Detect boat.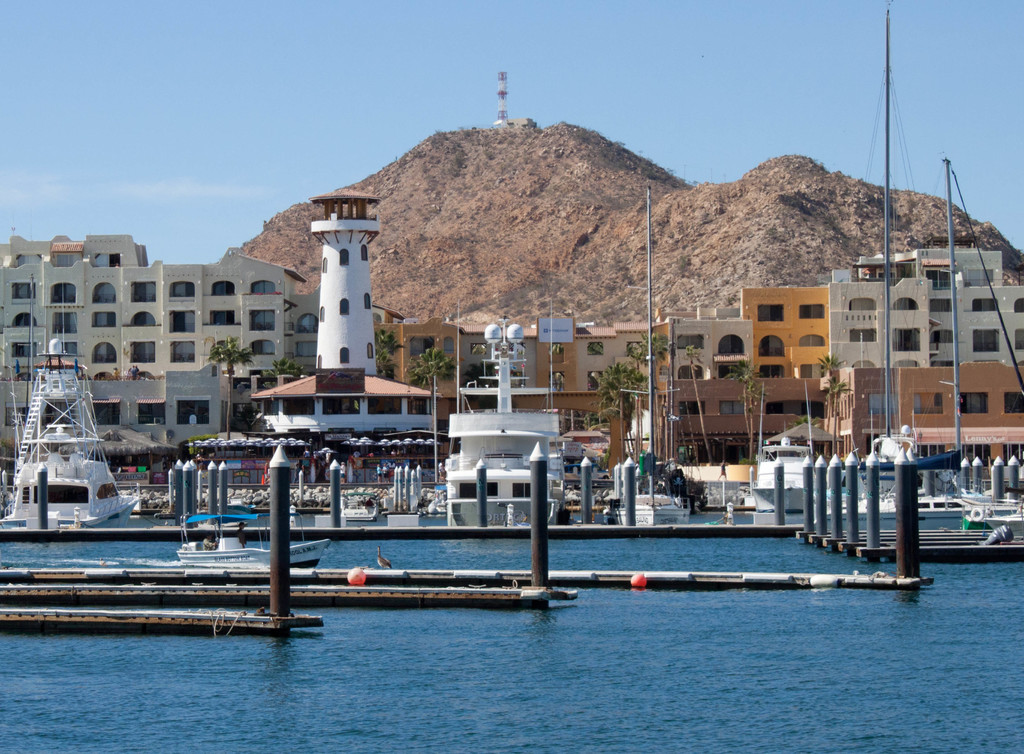
Detected at Rect(0, 340, 148, 527).
